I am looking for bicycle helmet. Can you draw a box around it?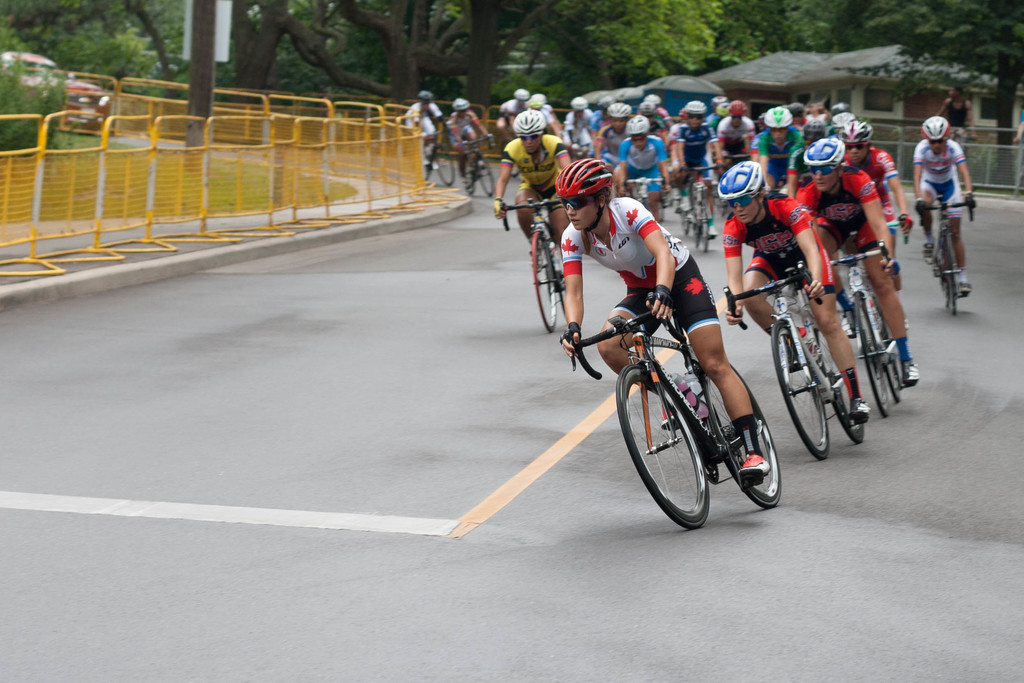
Sure, the bounding box is x1=765 y1=104 x2=797 y2=131.
